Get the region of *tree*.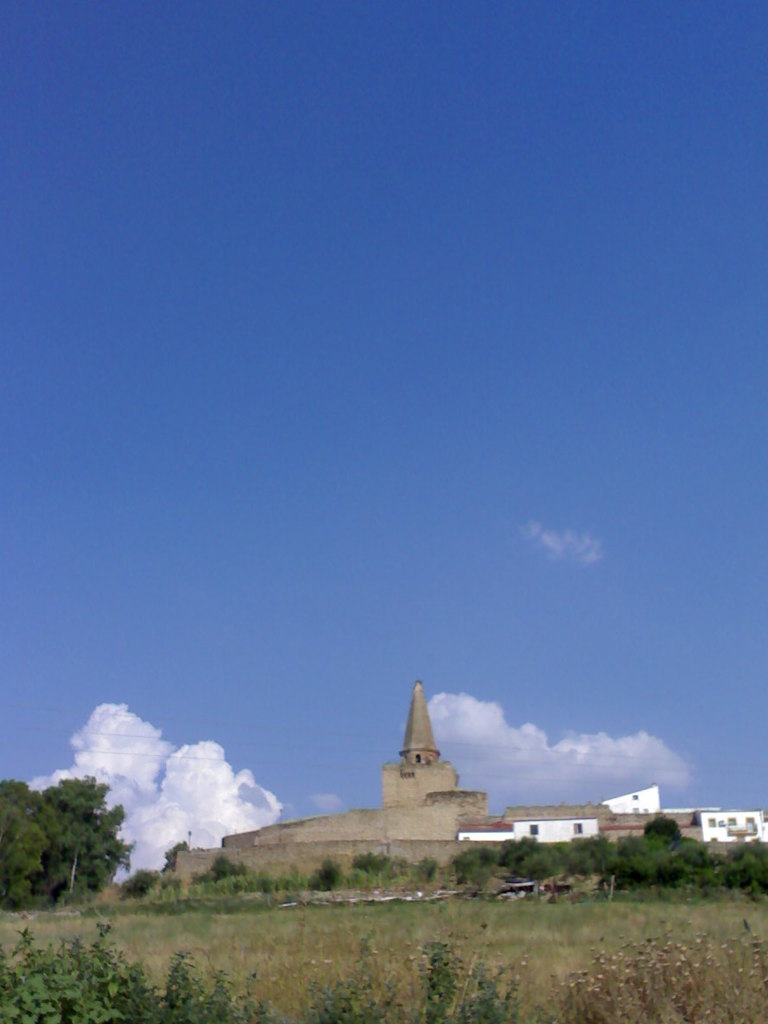
<box>0,918,528,1023</box>.
